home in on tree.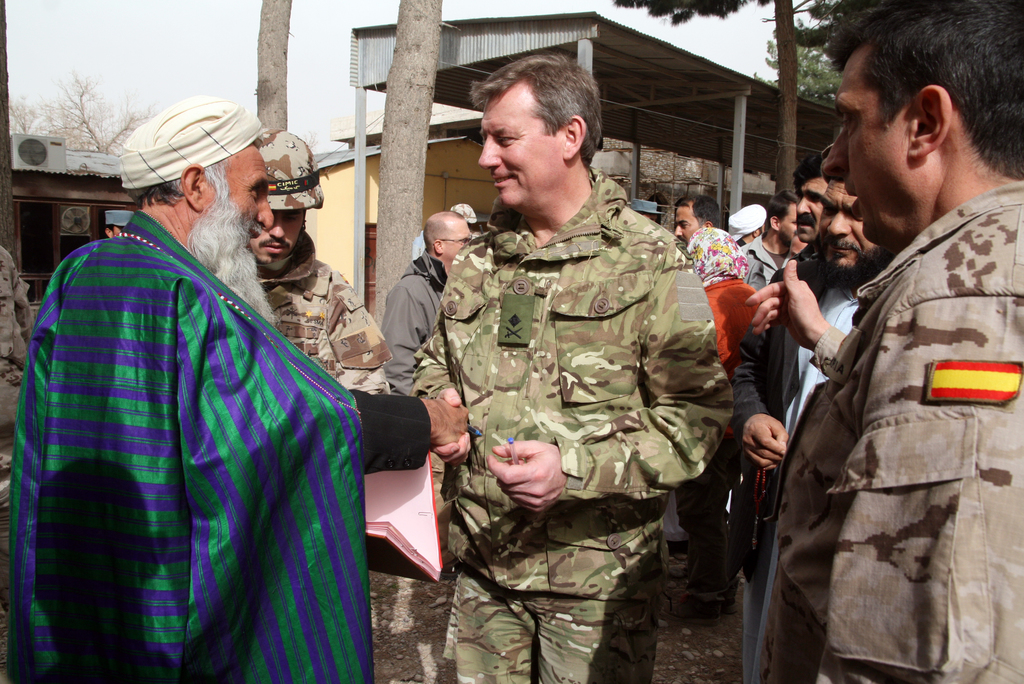
Homed in at BBox(614, 0, 774, 26).
